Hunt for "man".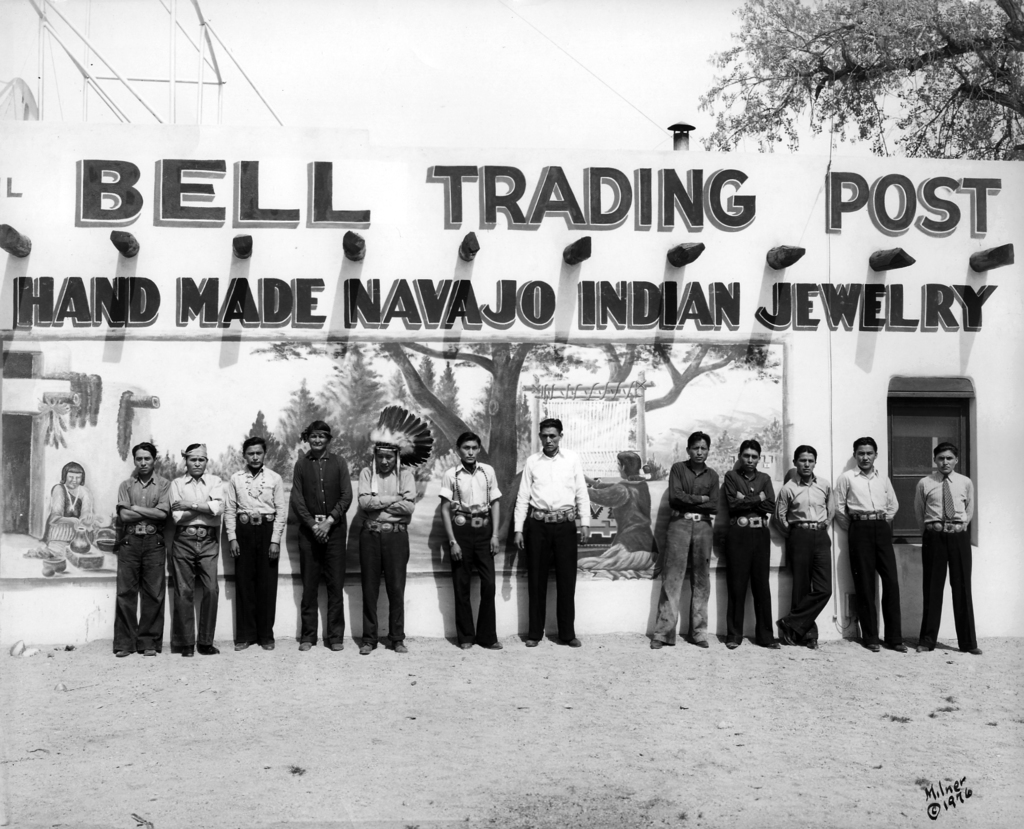
Hunted down at x1=288, y1=414, x2=351, y2=661.
